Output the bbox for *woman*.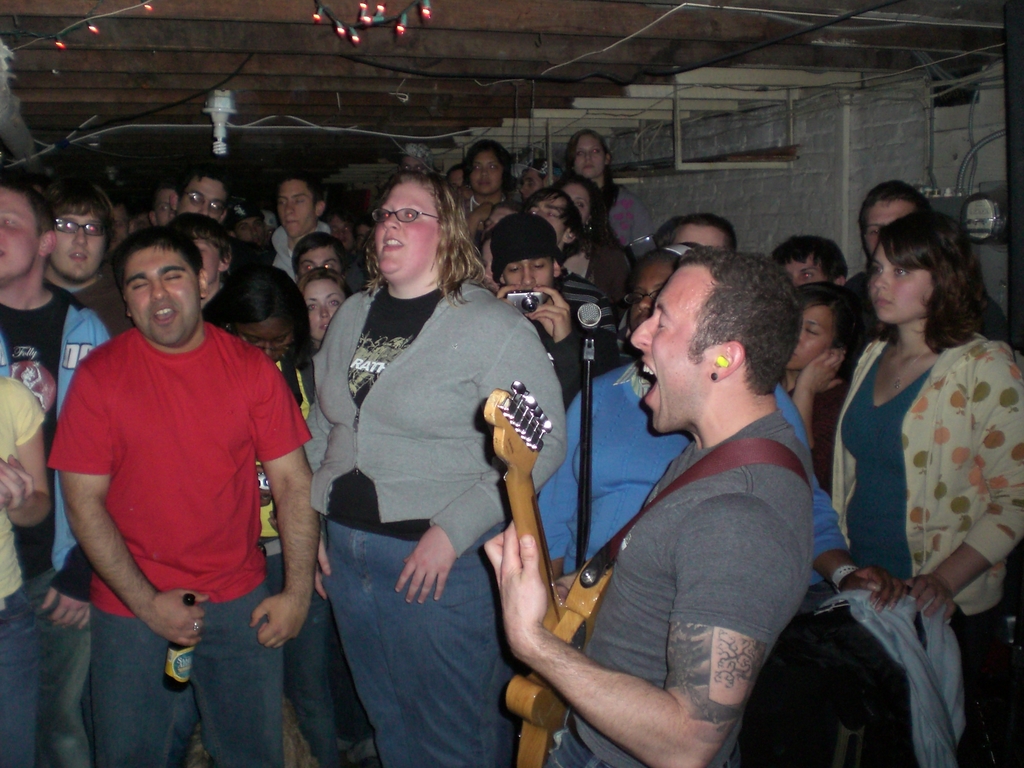
(198, 265, 337, 767).
